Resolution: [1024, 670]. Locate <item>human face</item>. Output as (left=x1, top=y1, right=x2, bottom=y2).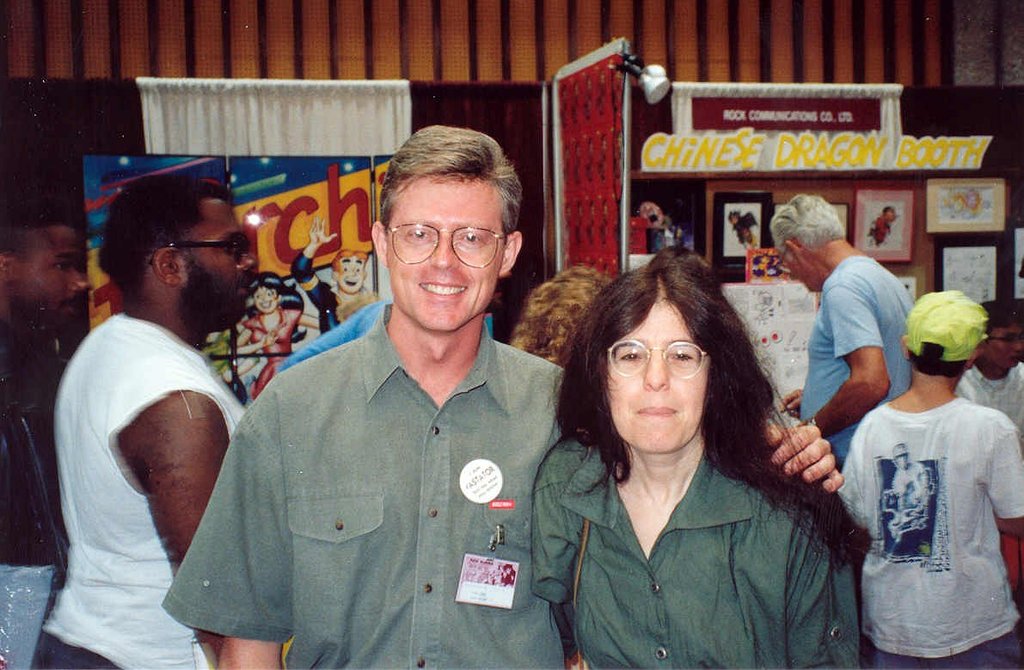
(left=8, top=222, right=88, bottom=318).
